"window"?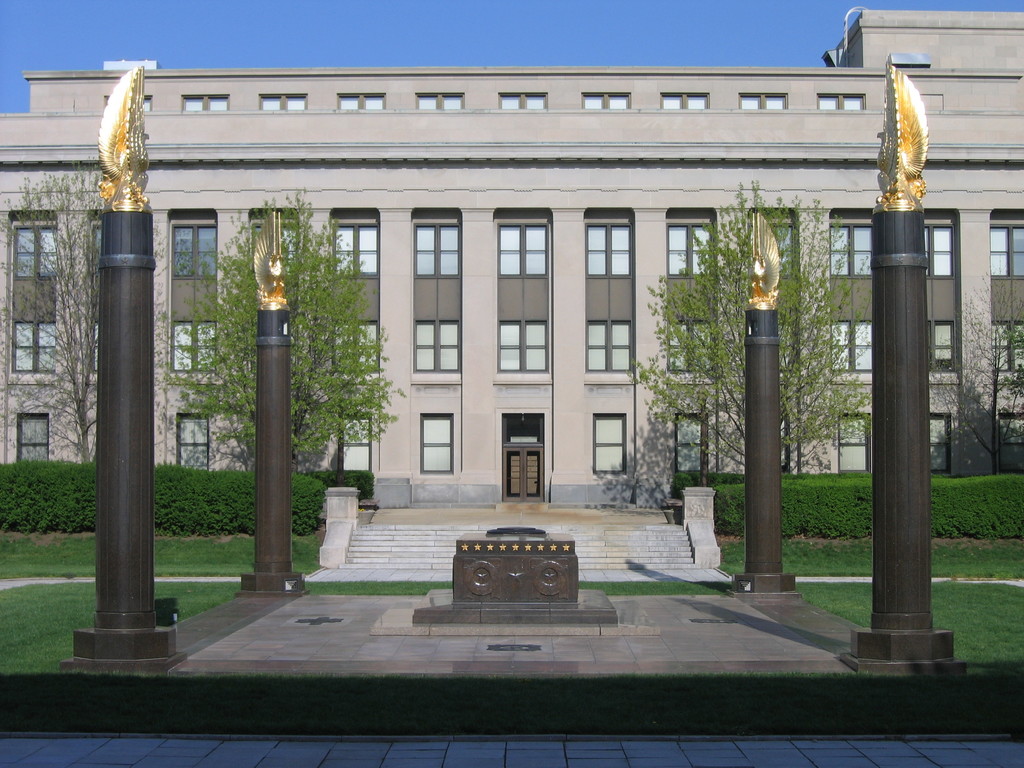
(419, 412, 451, 471)
